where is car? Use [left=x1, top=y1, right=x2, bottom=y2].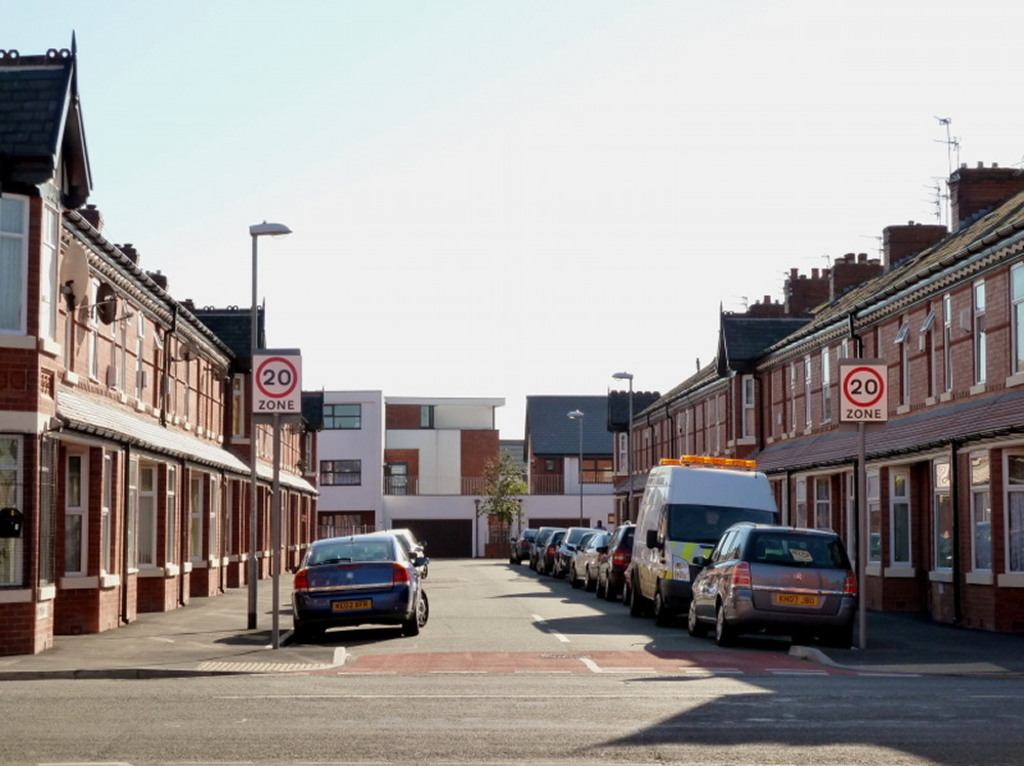
[left=688, top=522, right=861, bottom=650].
